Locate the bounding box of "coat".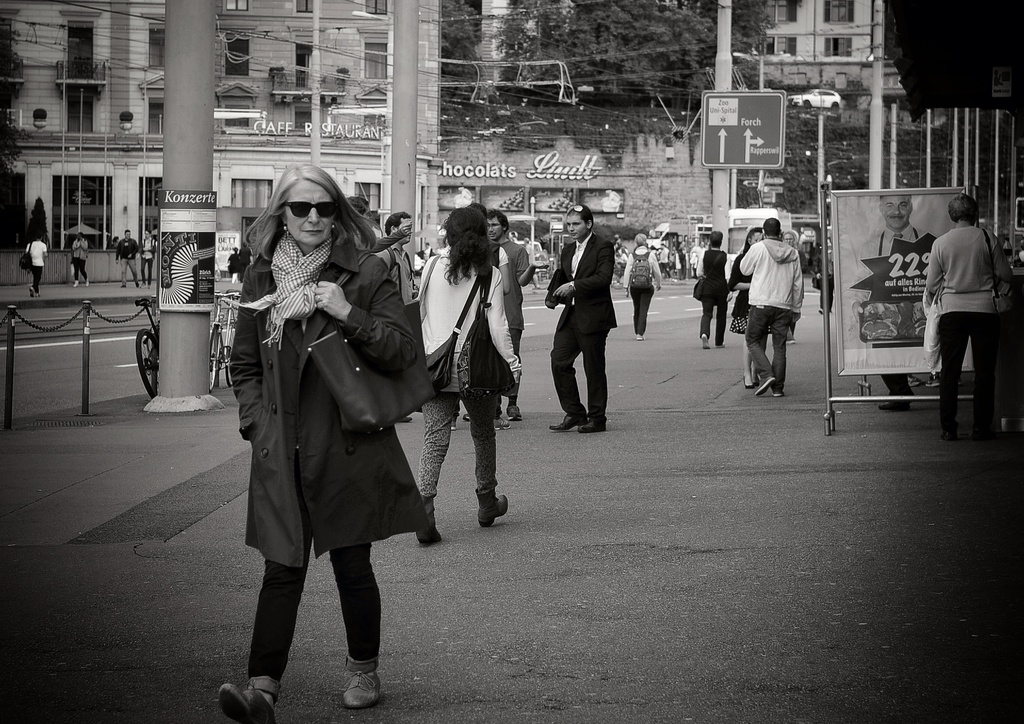
Bounding box: 536/224/625/344.
